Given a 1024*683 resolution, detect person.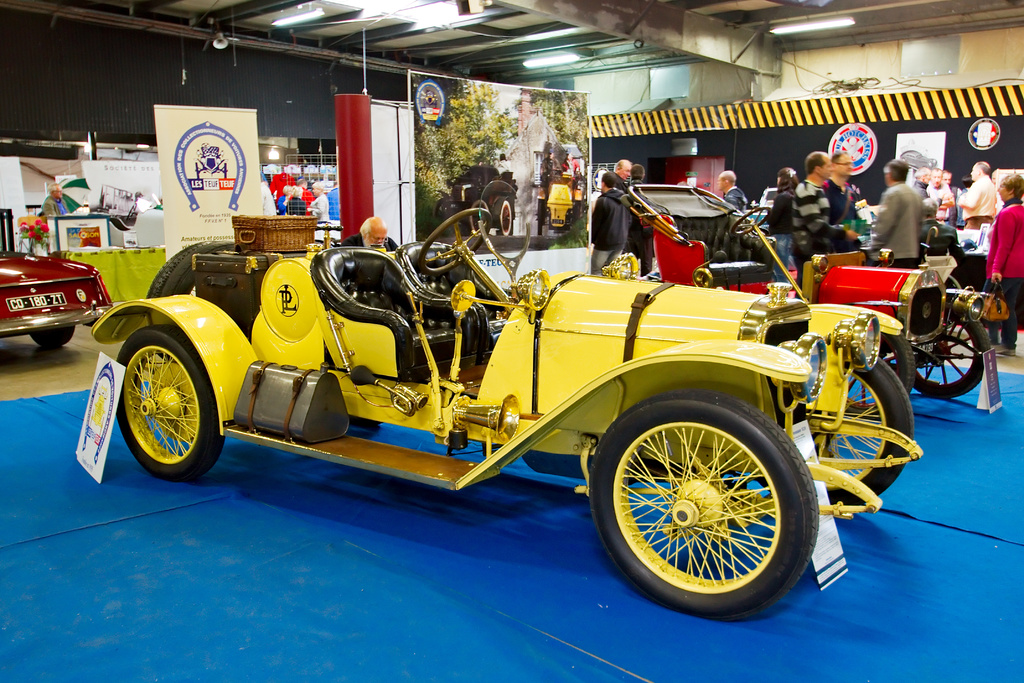
(x1=584, y1=167, x2=635, y2=271).
